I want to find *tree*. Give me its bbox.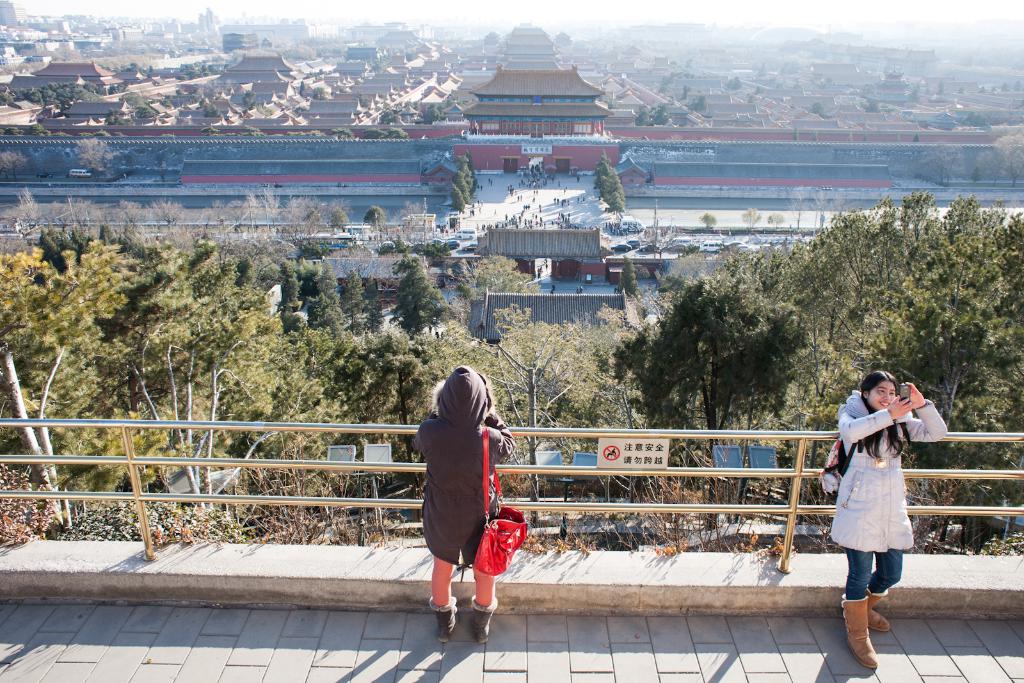
bbox=[700, 211, 717, 230].
